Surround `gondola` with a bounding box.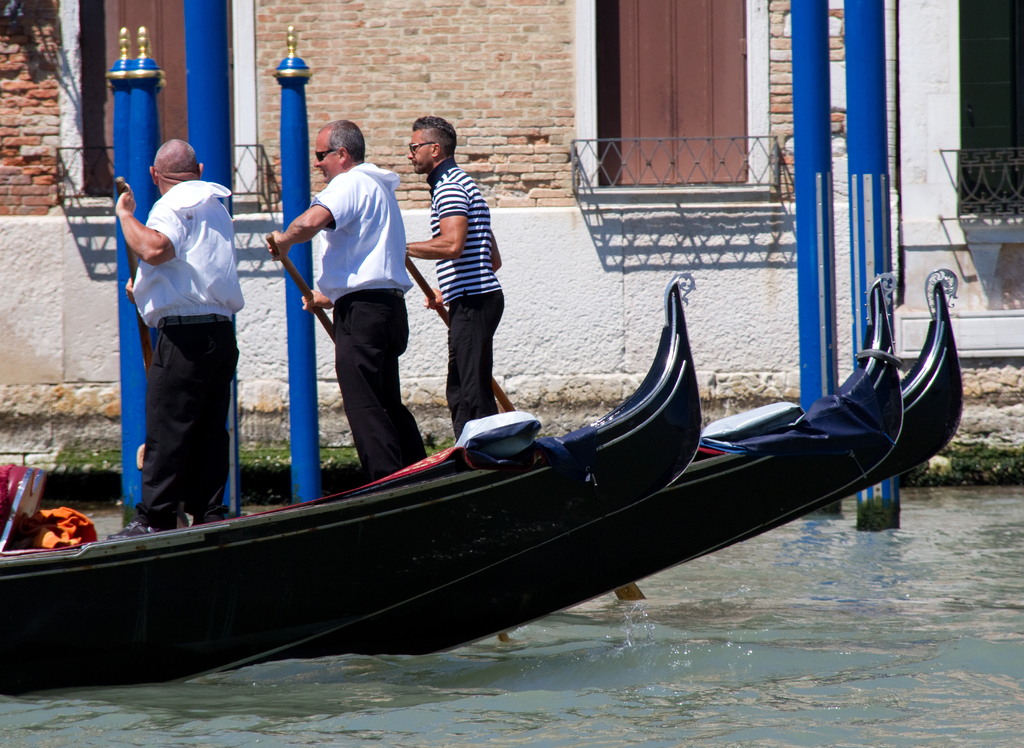
region(687, 259, 963, 552).
